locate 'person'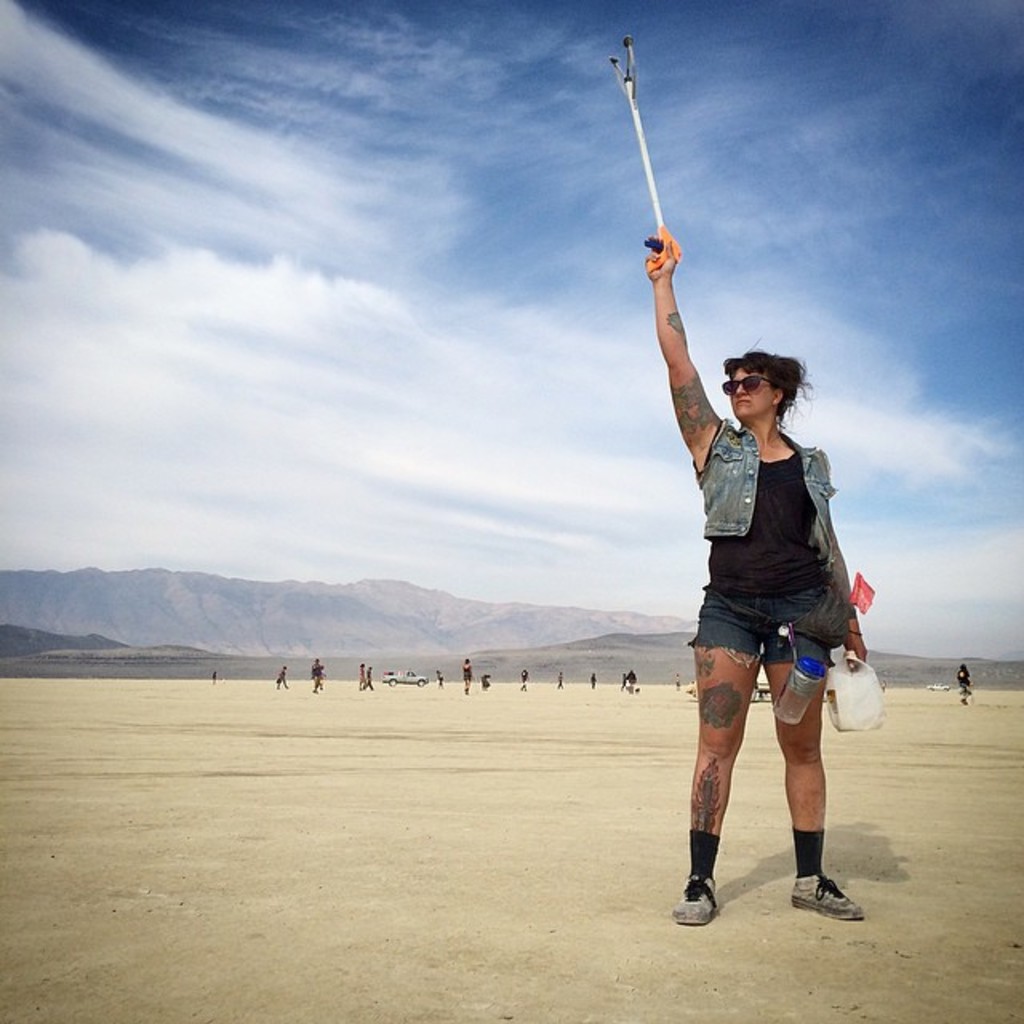
rect(659, 320, 882, 934)
